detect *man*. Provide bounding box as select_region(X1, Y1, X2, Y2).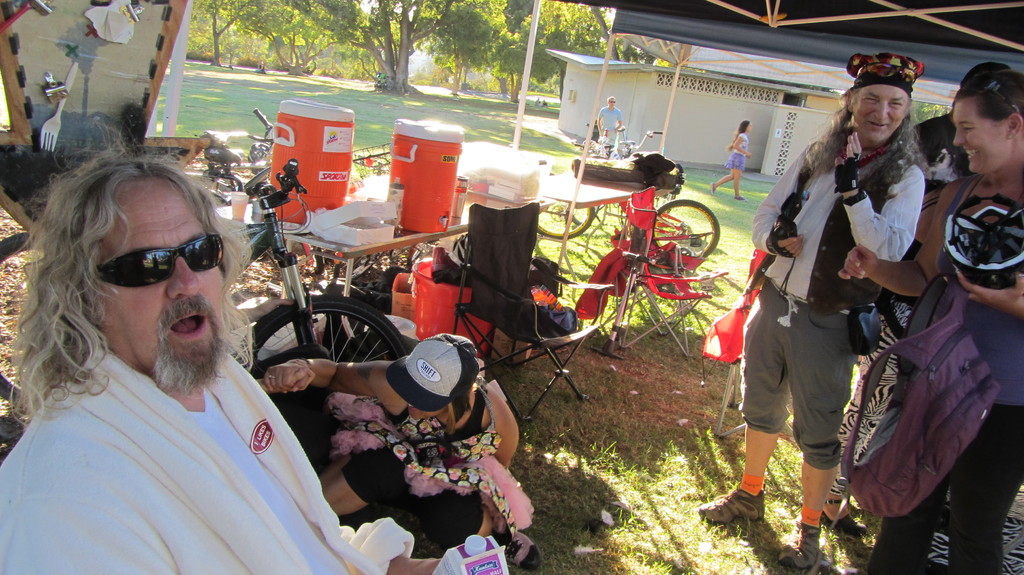
select_region(596, 95, 624, 148).
